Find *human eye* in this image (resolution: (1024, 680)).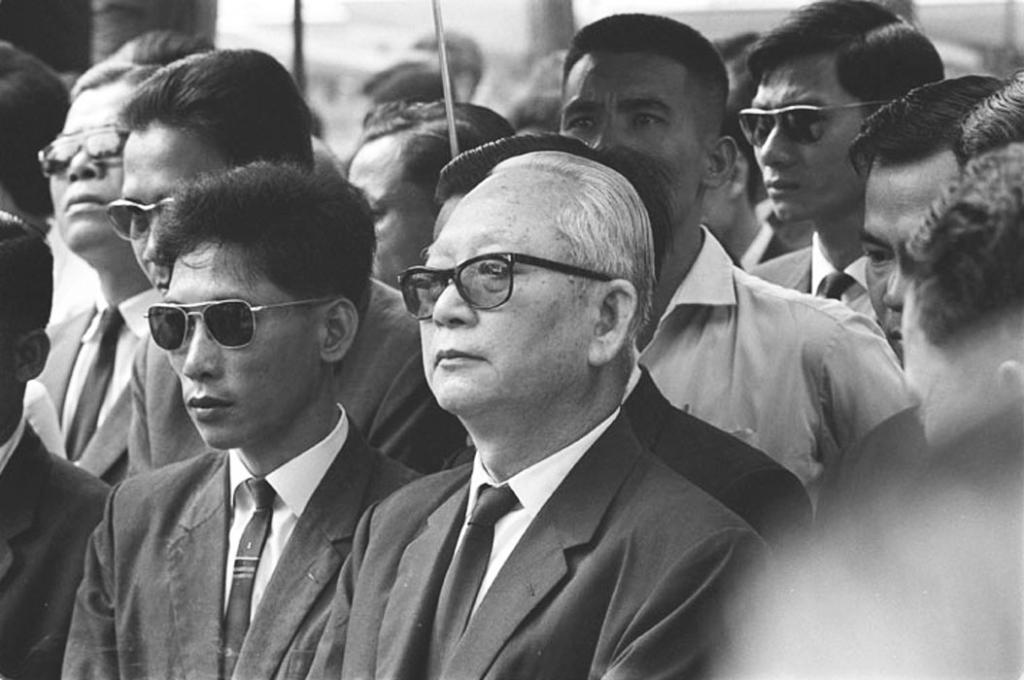
(left=563, top=111, right=603, bottom=131).
